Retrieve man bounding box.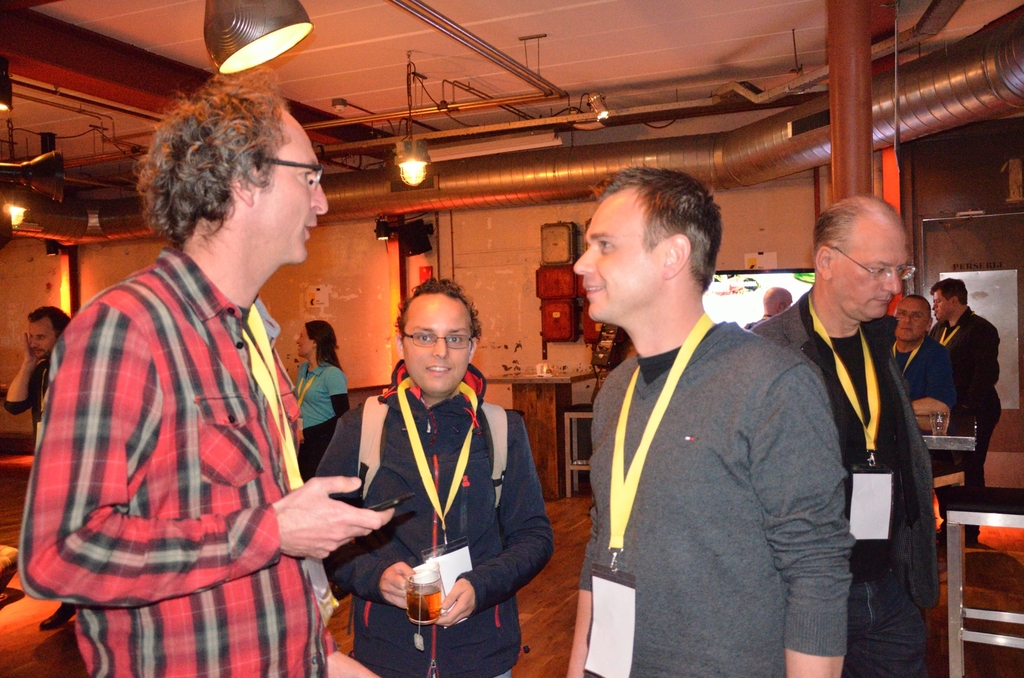
Bounding box: detection(930, 278, 1004, 545).
